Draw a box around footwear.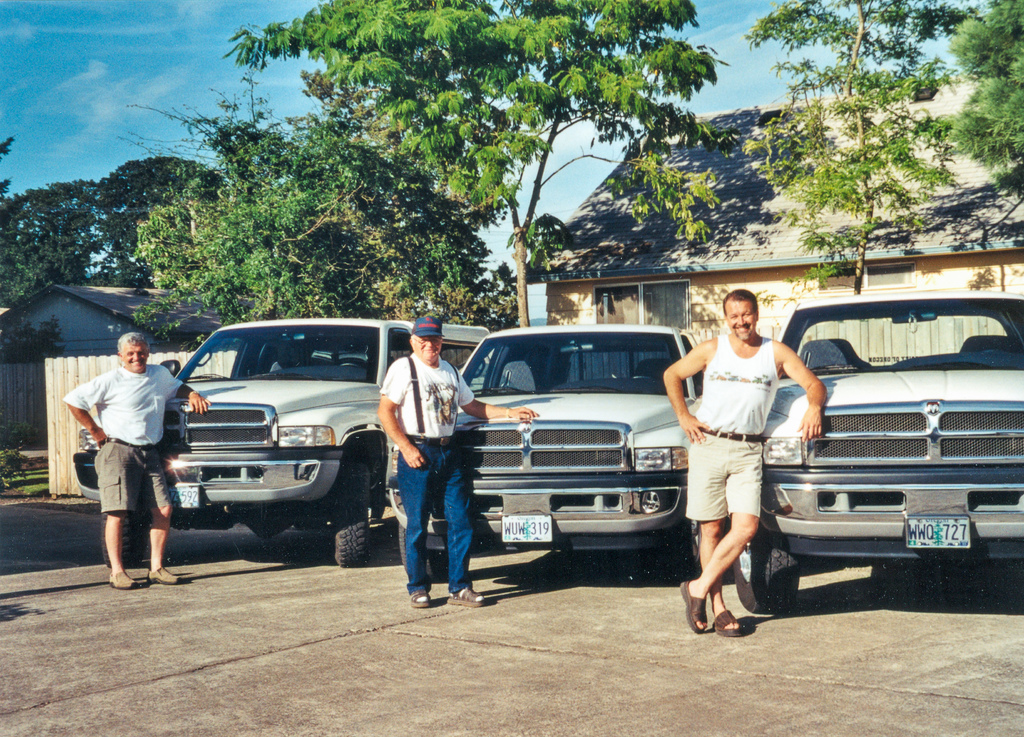
Rect(412, 589, 428, 606).
